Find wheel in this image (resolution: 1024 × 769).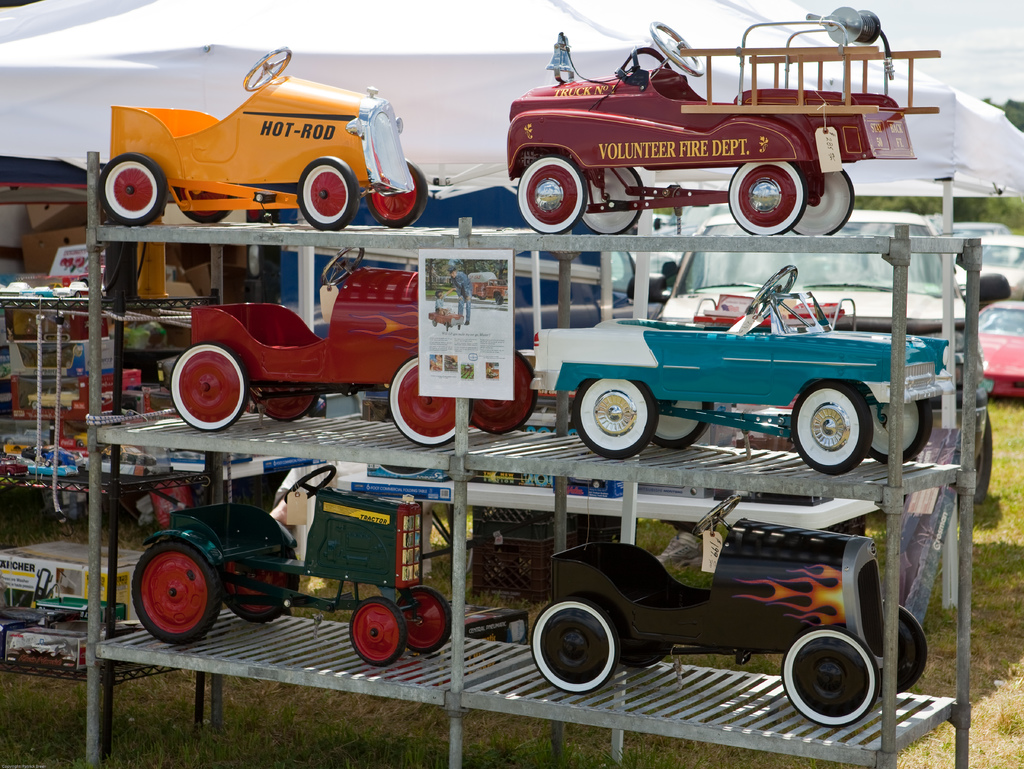
x1=388, y1=356, x2=470, y2=448.
